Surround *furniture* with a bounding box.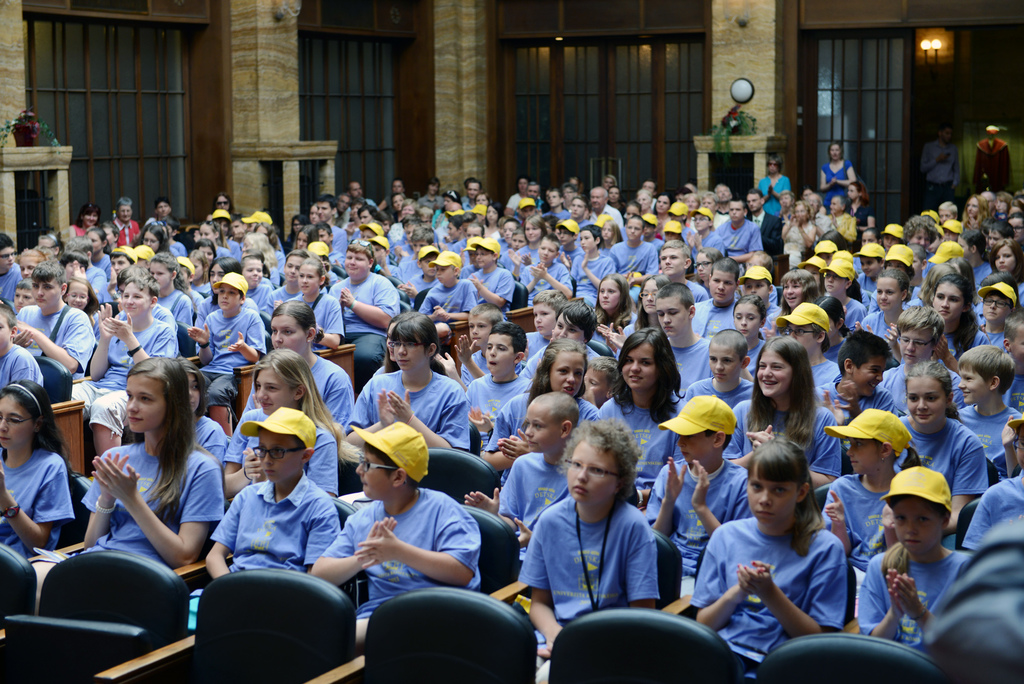
bbox=(51, 441, 234, 576).
